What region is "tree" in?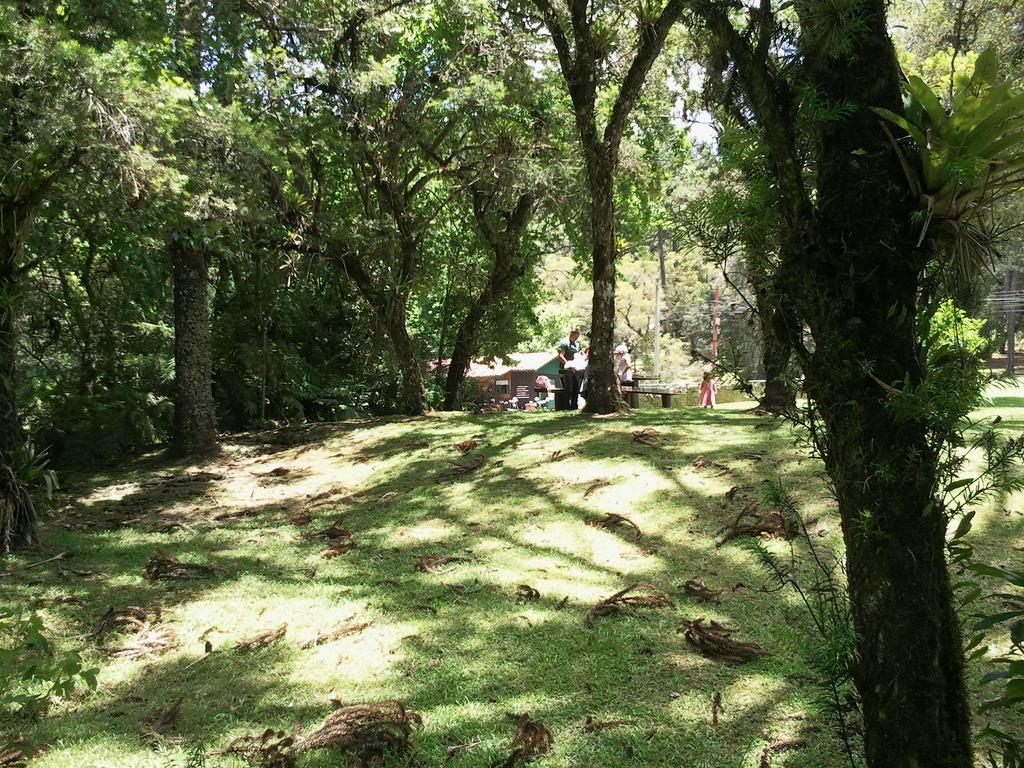
left=653, top=239, right=709, bottom=343.
